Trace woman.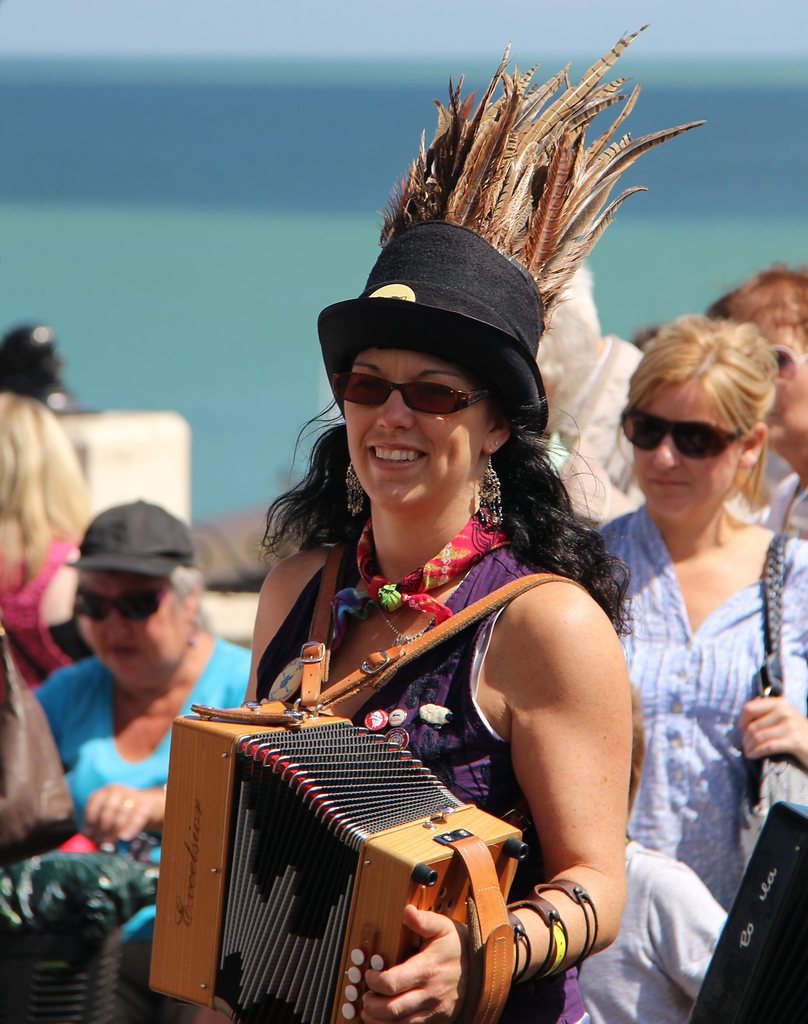
Traced to box=[0, 389, 97, 686].
